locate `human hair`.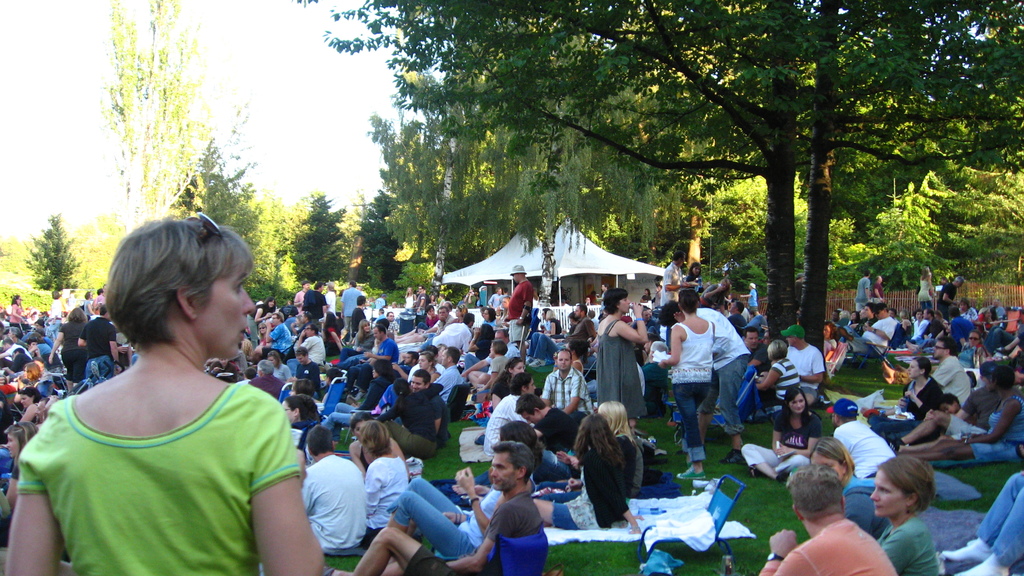
Bounding box: select_region(359, 420, 395, 457).
